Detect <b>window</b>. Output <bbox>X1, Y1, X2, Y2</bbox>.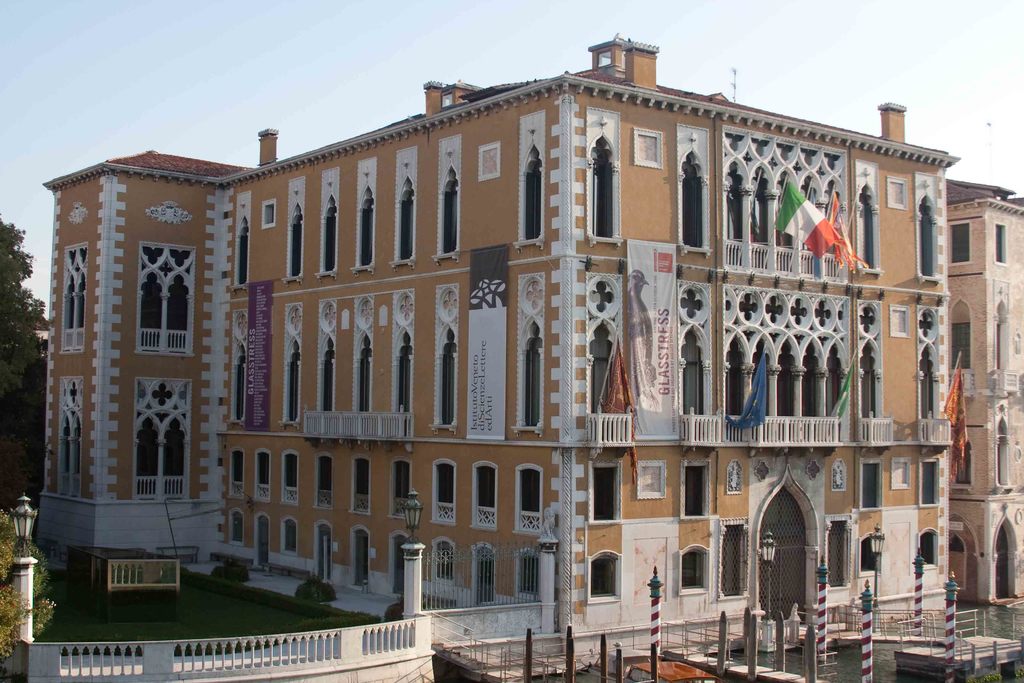
<bbox>684, 462, 708, 518</bbox>.
